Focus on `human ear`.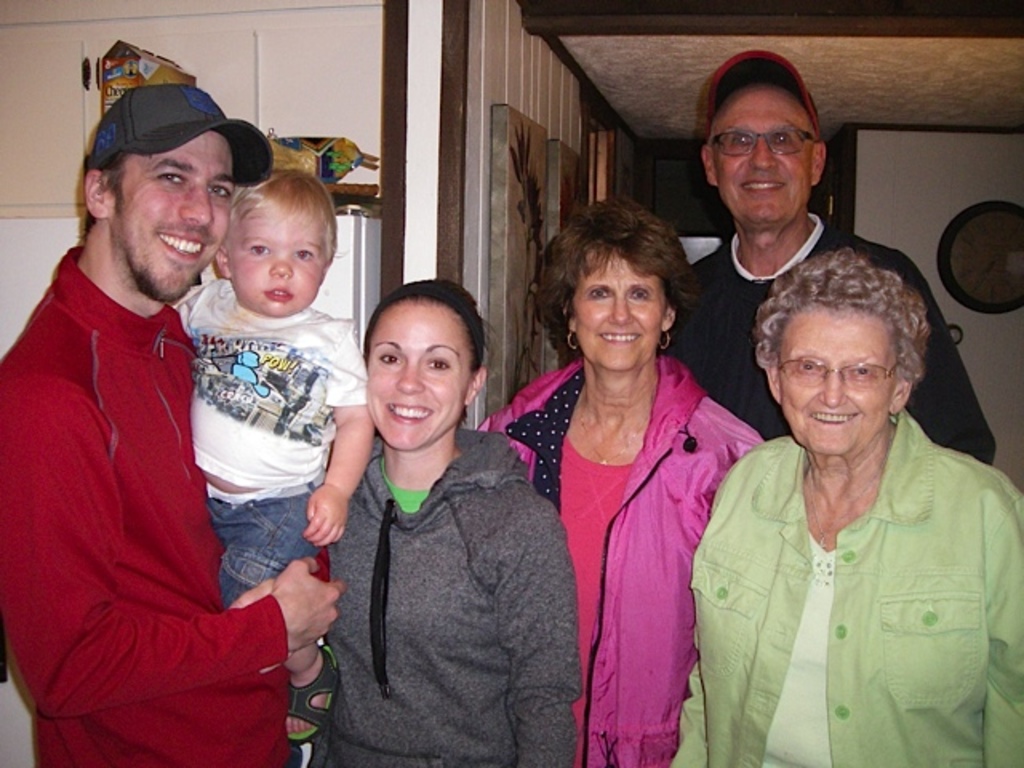
Focused at <region>466, 366, 486, 406</region>.
